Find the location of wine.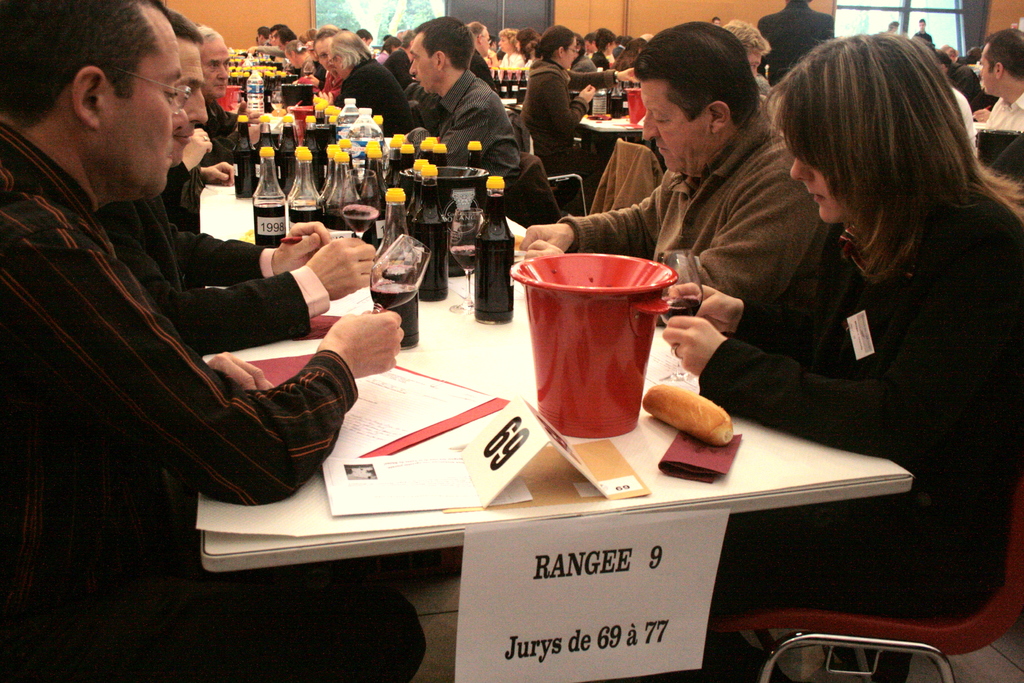
Location: [left=405, top=161, right=431, bottom=237].
